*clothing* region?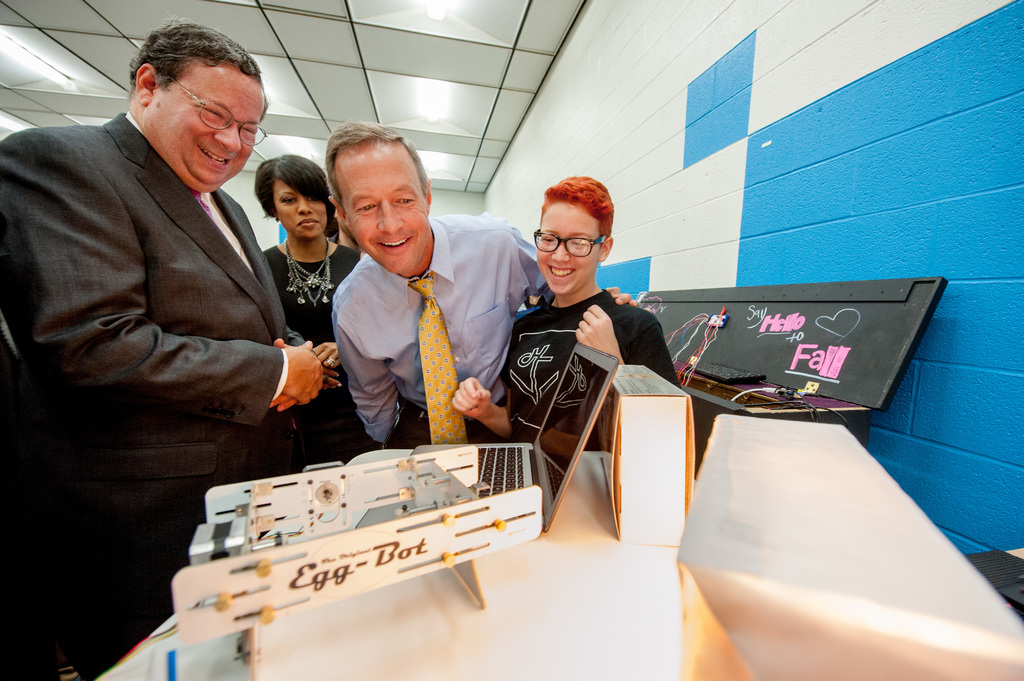
497,283,680,449
